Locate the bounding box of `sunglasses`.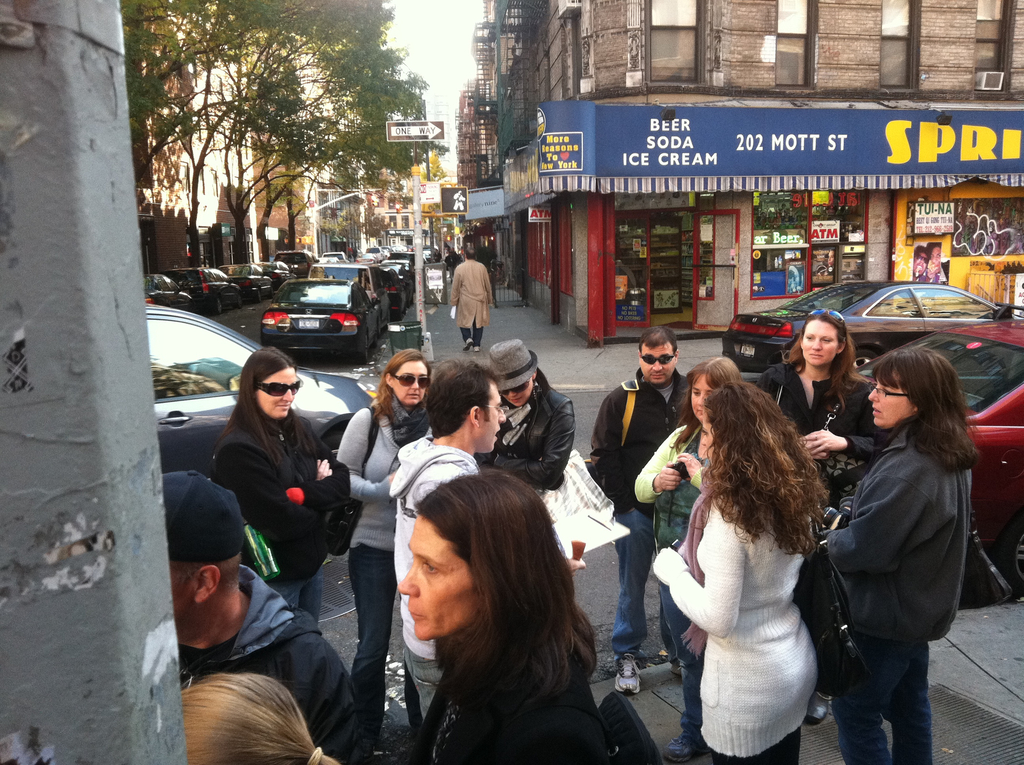
Bounding box: select_region(639, 352, 676, 367).
